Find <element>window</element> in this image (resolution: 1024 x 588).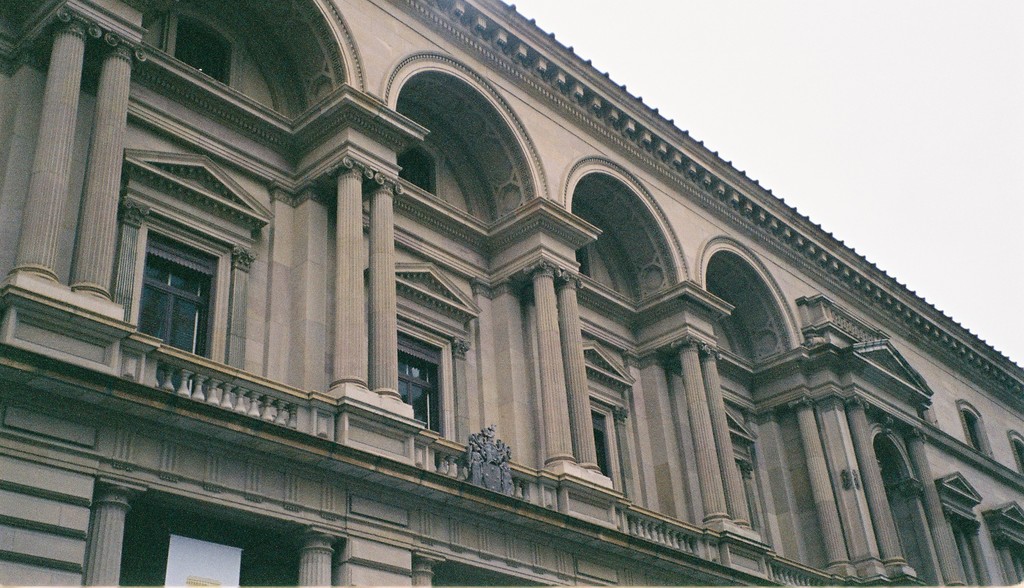
pyautogui.locateOnScreen(576, 244, 592, 280).
